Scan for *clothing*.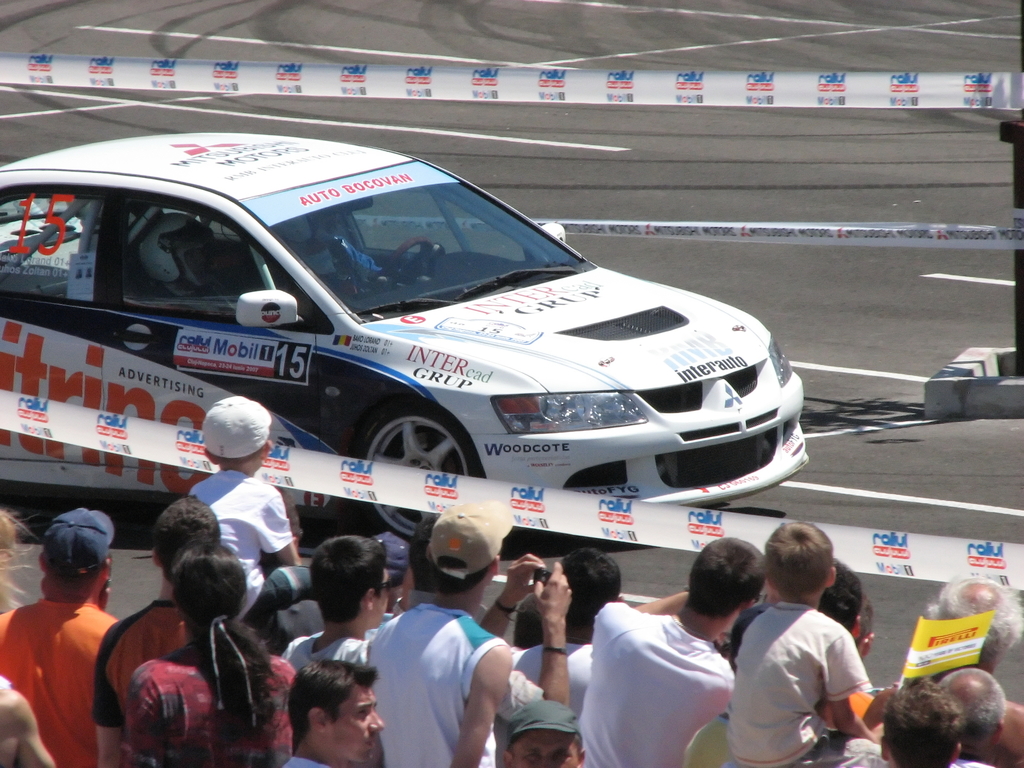
Scan result: left=362, top=598, right=501, bottom=767.
